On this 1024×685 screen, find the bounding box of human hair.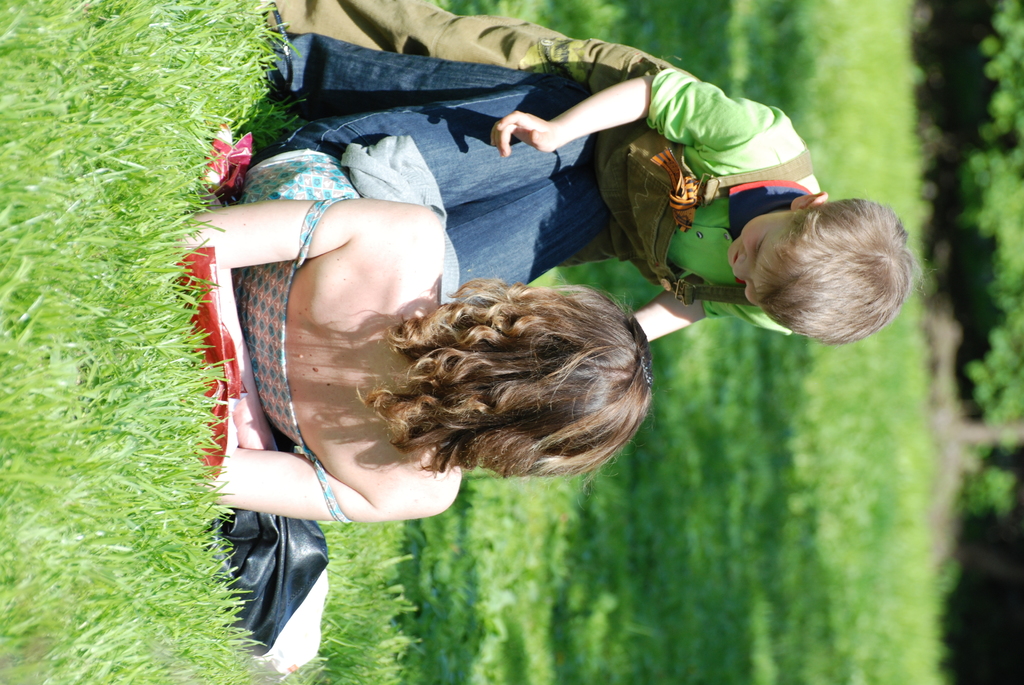
Bounding box: l=350, t=277, r=657, b=488.
